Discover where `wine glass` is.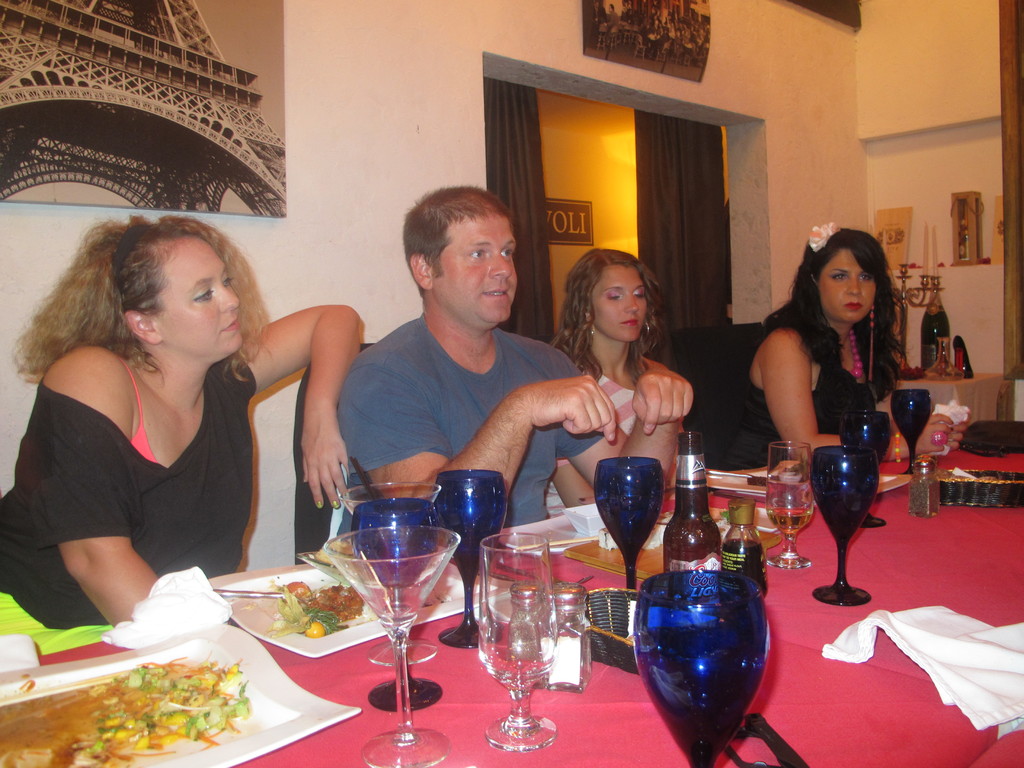
Discovered at 847:408:885:531.
